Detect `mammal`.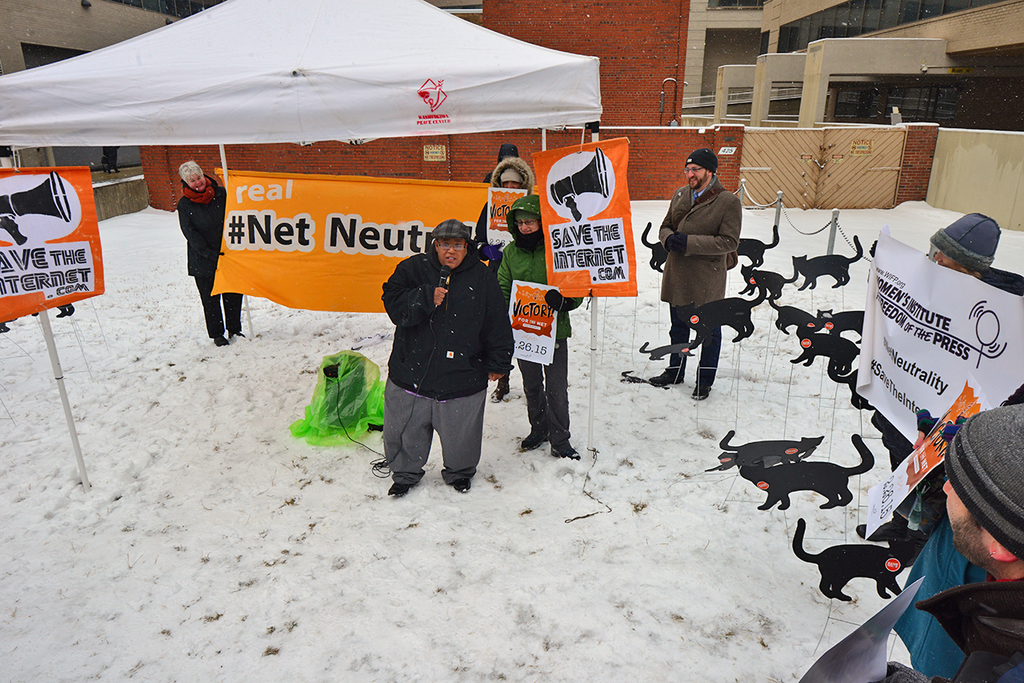
Detected at rect(650, 147, 738, 401).
